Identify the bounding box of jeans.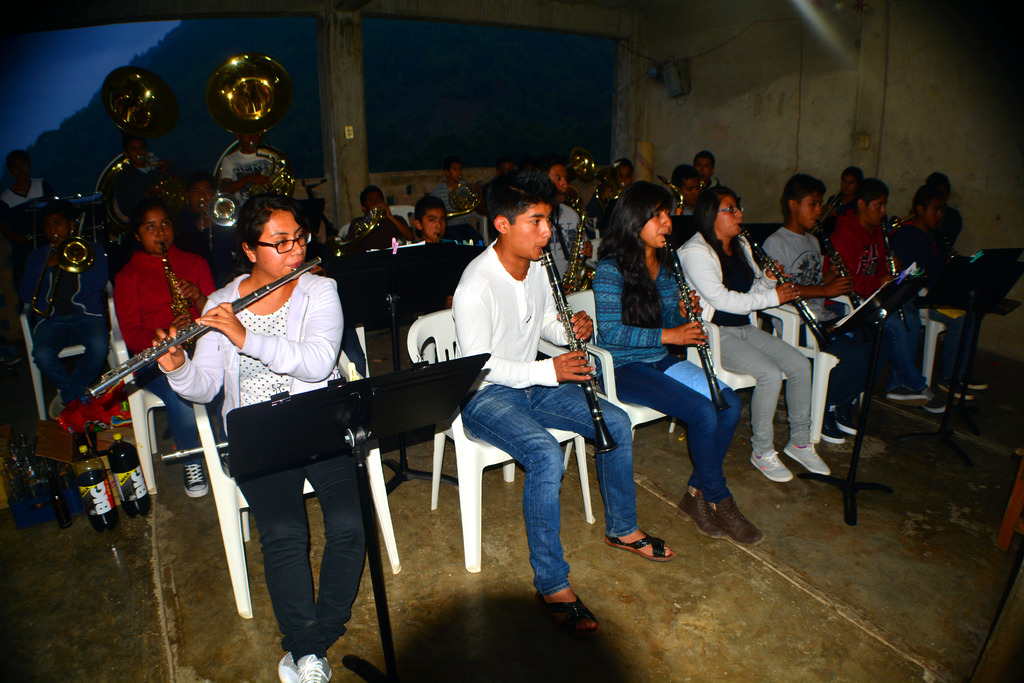
[left=936, top=315, right=978, bottom=375].
